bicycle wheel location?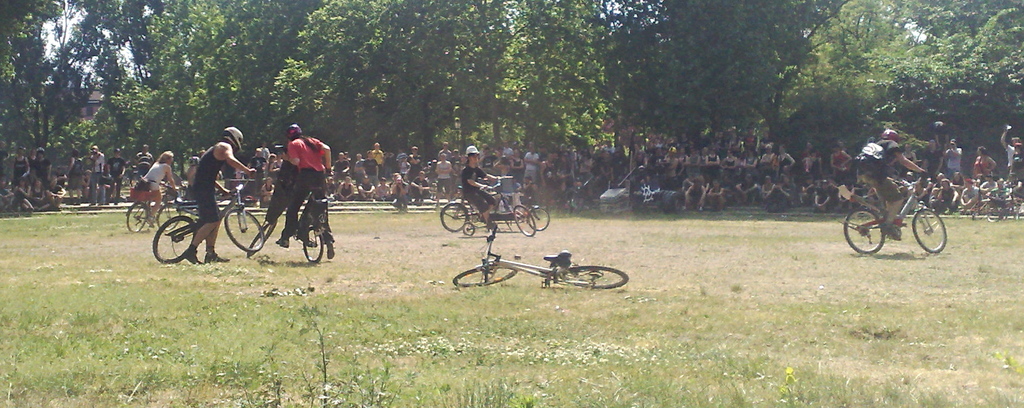
BBox(221, 206, 273, 251)
